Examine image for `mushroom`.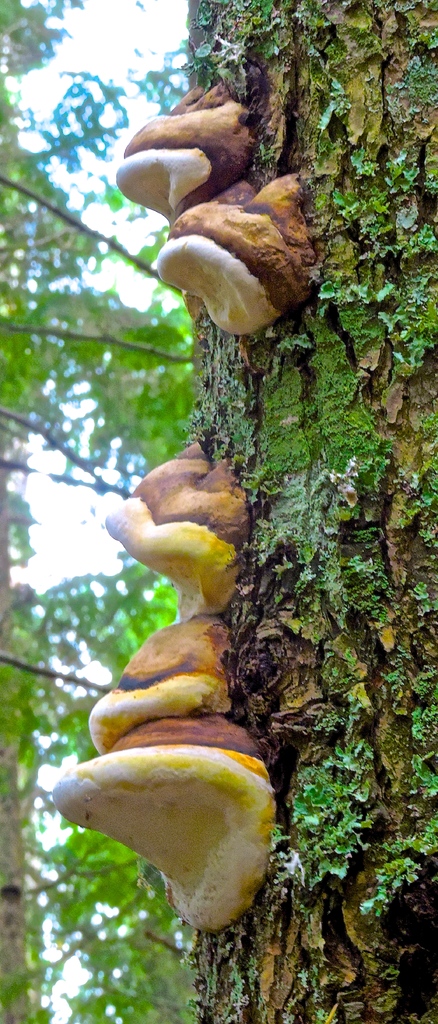
Examination result: 113,81,257,233.
